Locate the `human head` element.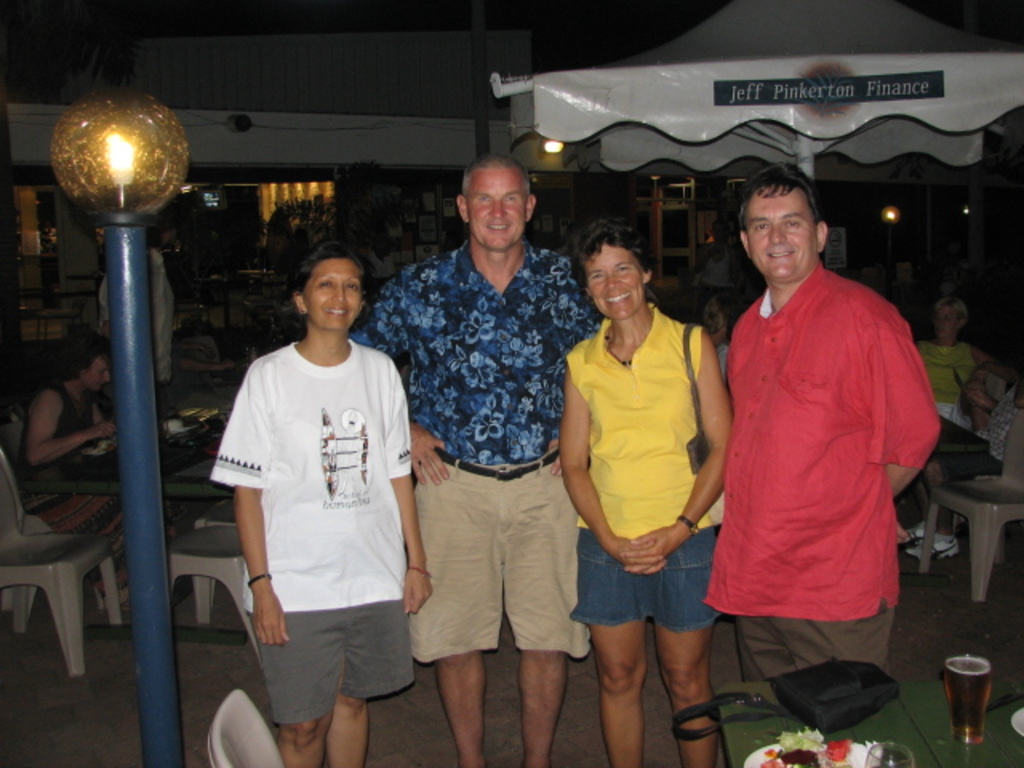
Element bbox: {"left": 288, "top": 234, "right": 374, "bottom": 333}.
